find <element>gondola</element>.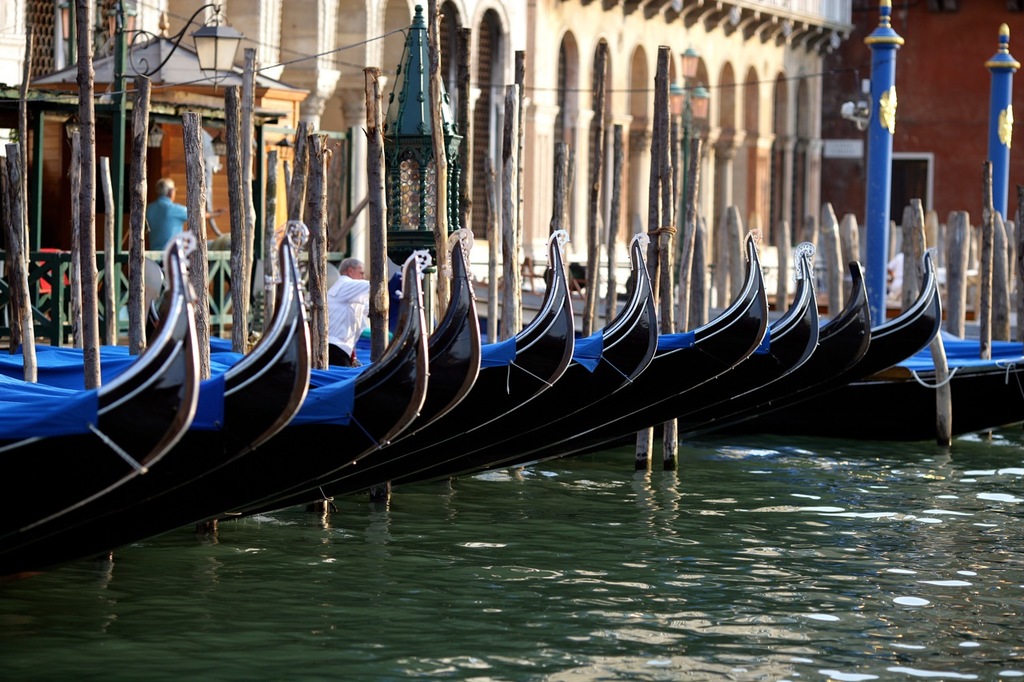
pyautogui.locateOnScreen(456, 220, 665, 484).
